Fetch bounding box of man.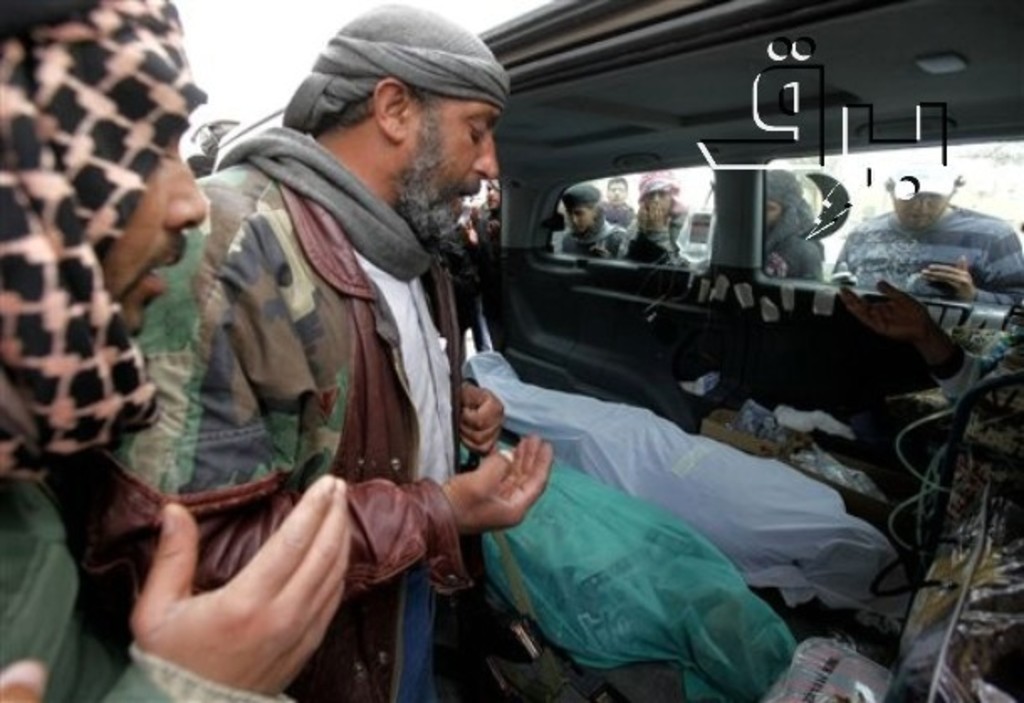
Bbox: <box>821,164,1022,299</box>.
